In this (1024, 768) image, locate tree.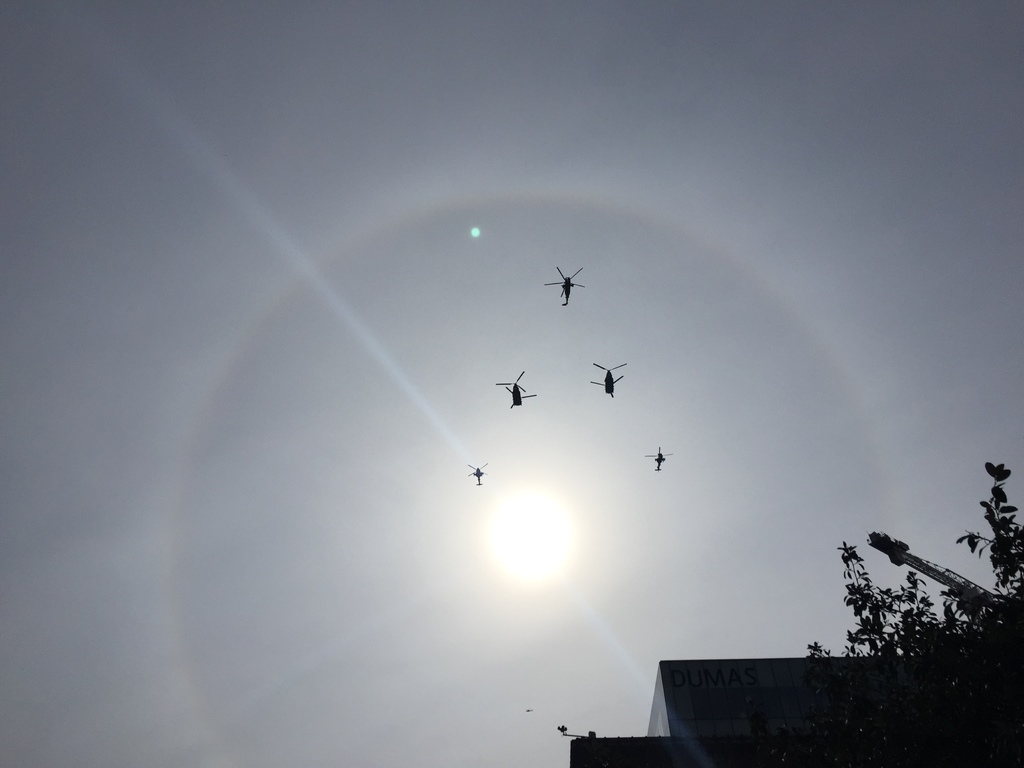
Bounding box: select_region(729, 457, 1023, 767).
